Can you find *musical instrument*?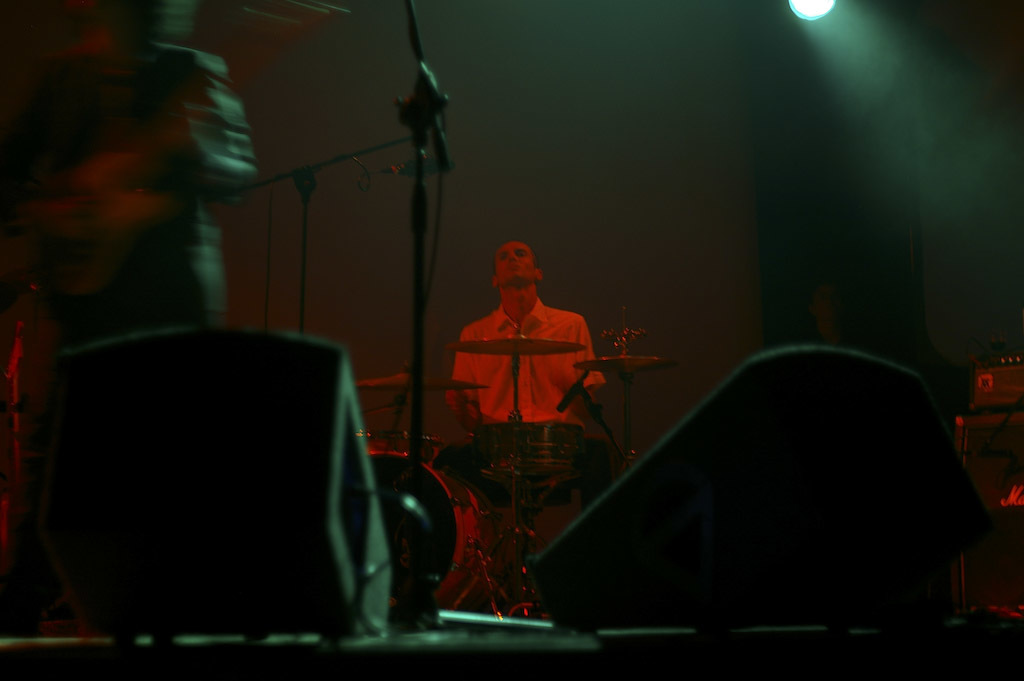
Yes, bounding box: BBox(385, 353, 639, 617).
